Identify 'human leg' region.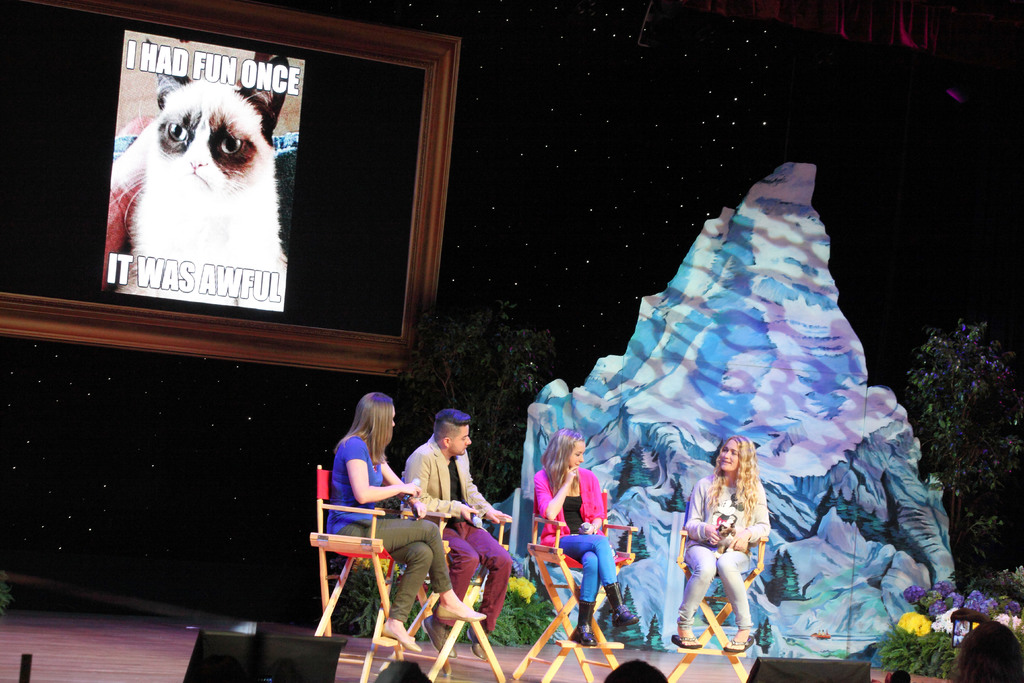
Region: 457/520/509/657.
